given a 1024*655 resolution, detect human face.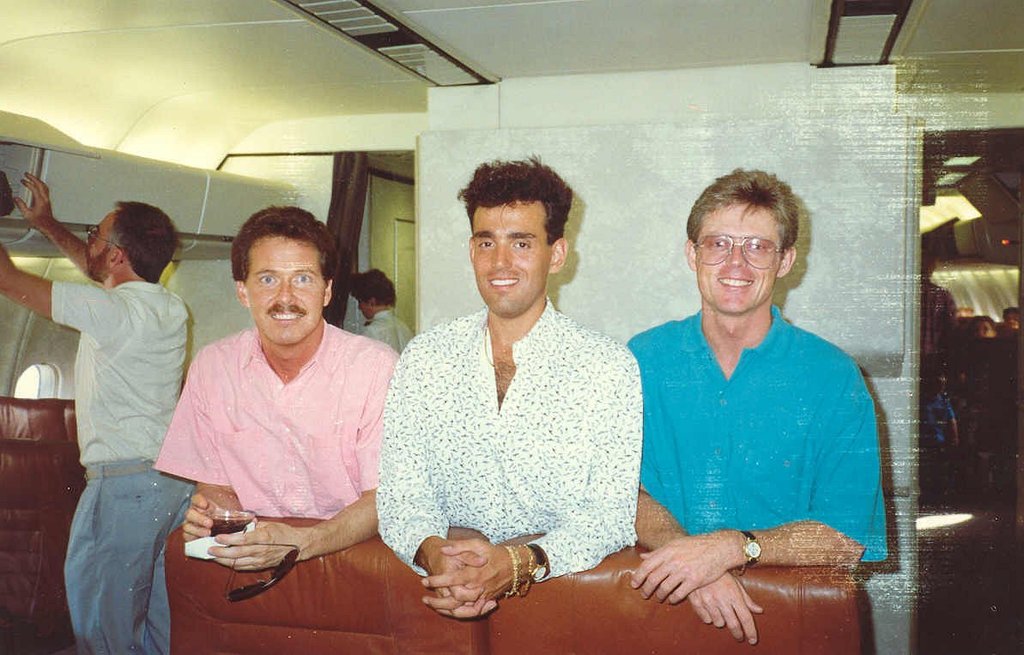
<region>693, 198, 783, 317</region>.
